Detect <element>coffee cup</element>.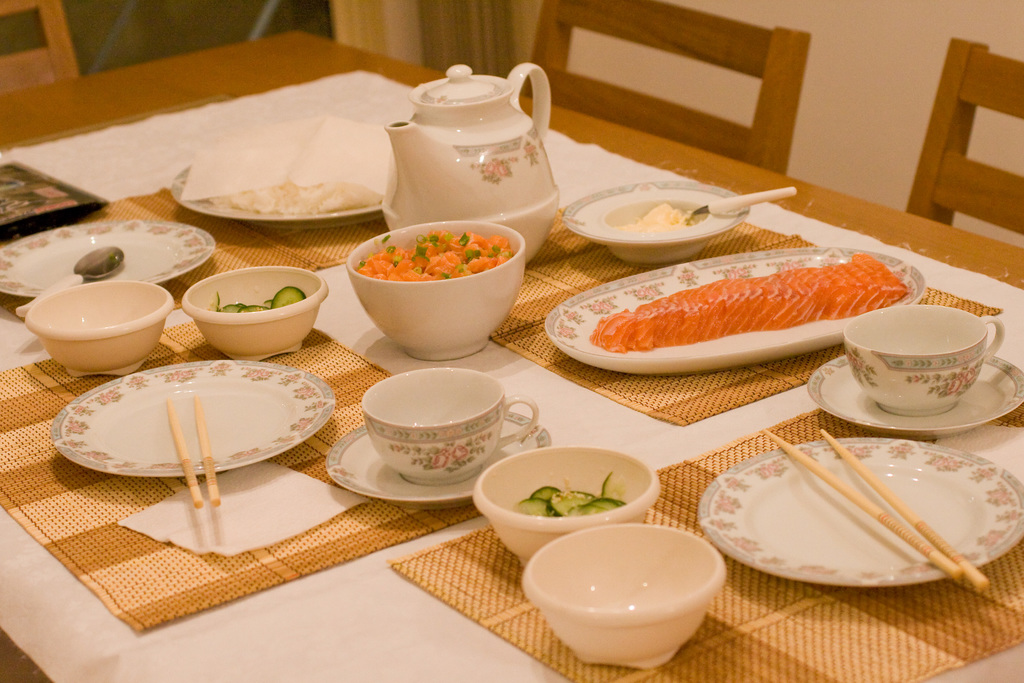
Detected at BBox(360, 365, 538, 488).
